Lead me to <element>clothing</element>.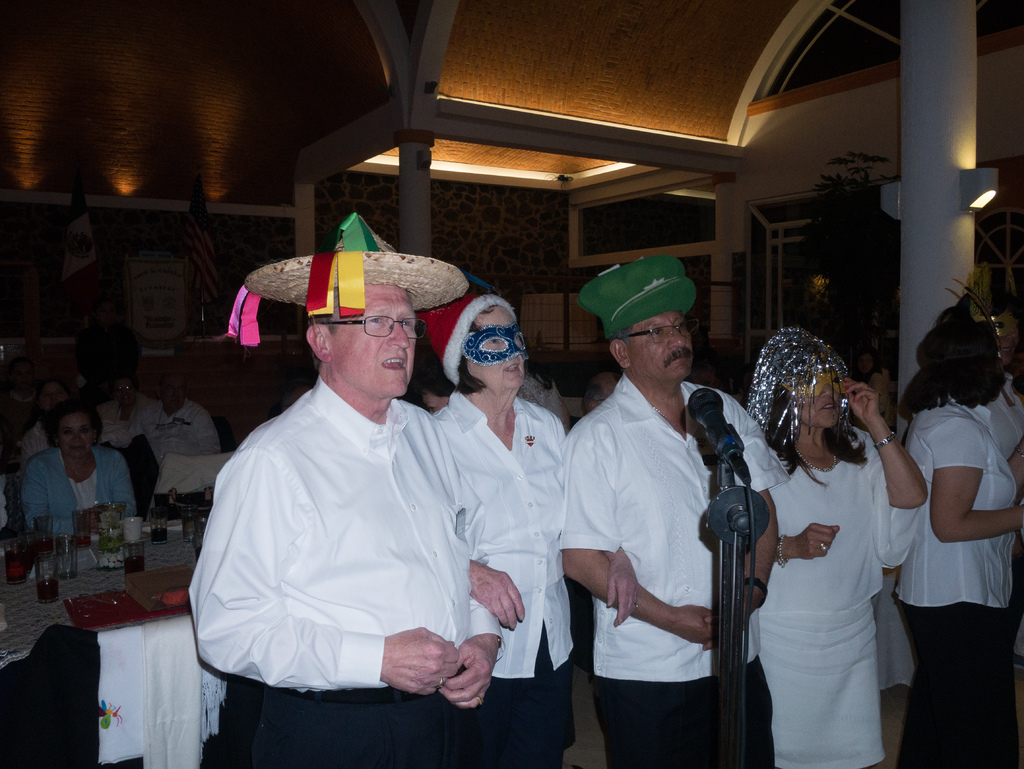
Lead to x1=20, y1=430, x2=58, y2=461.
